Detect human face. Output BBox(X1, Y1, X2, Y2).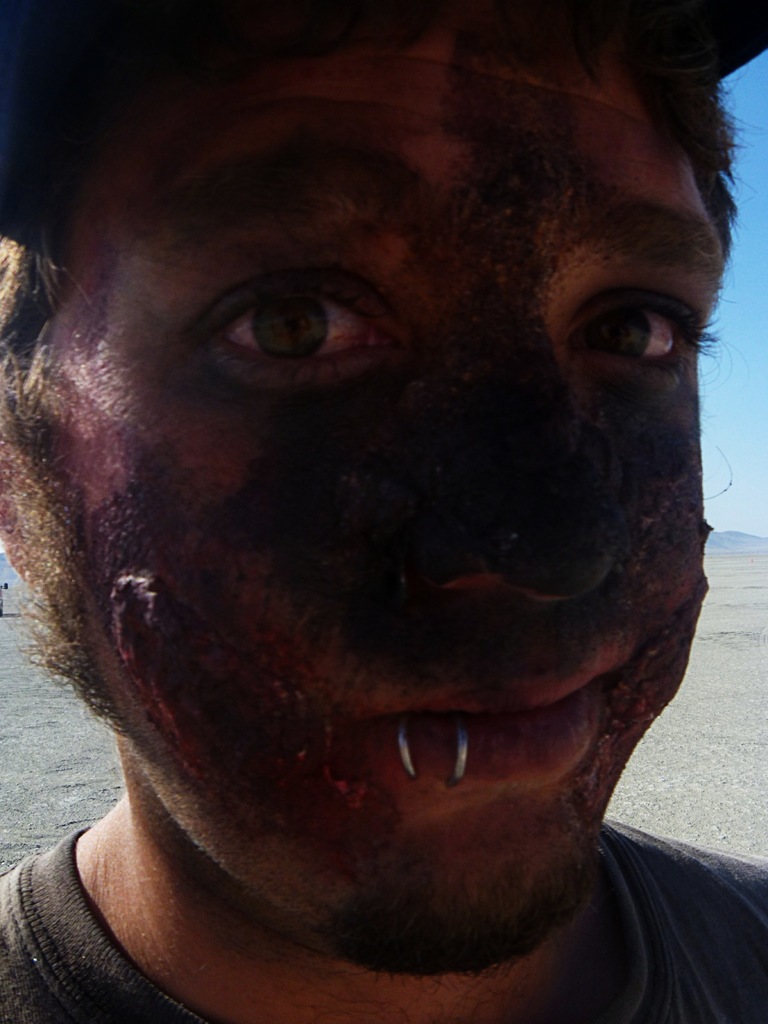
BBox(17, 0, 729, 979).
